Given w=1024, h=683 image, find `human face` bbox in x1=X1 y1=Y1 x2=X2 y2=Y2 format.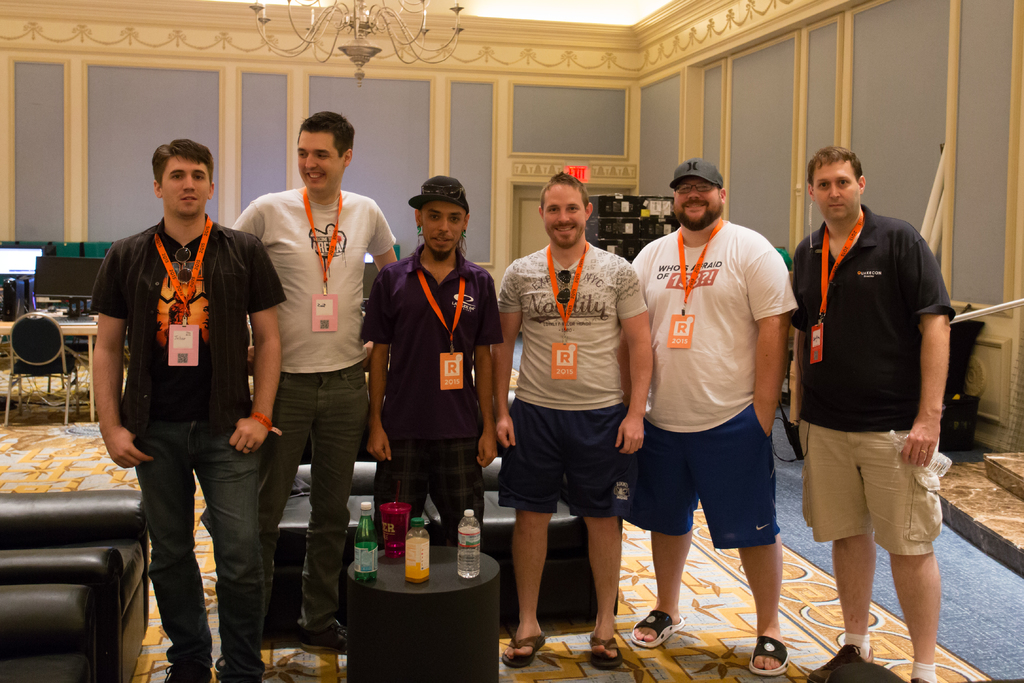
x1=422 y1=199 x2=469 y2=258.
